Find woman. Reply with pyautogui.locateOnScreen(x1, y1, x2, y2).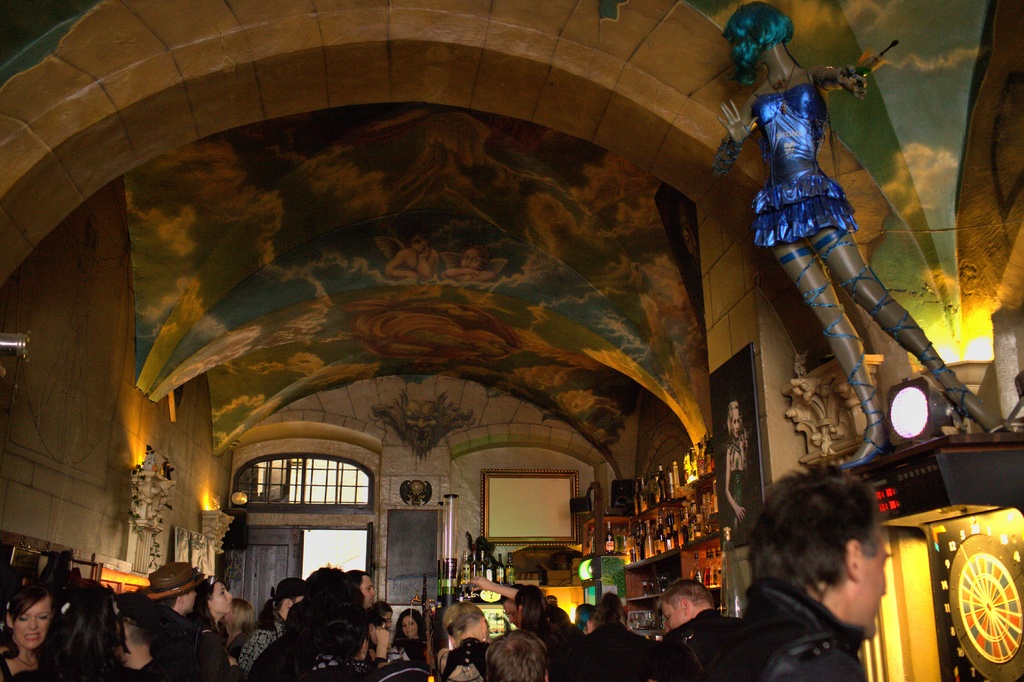
pyautogui.locateOnScreen(508, 582, 556, 649).
